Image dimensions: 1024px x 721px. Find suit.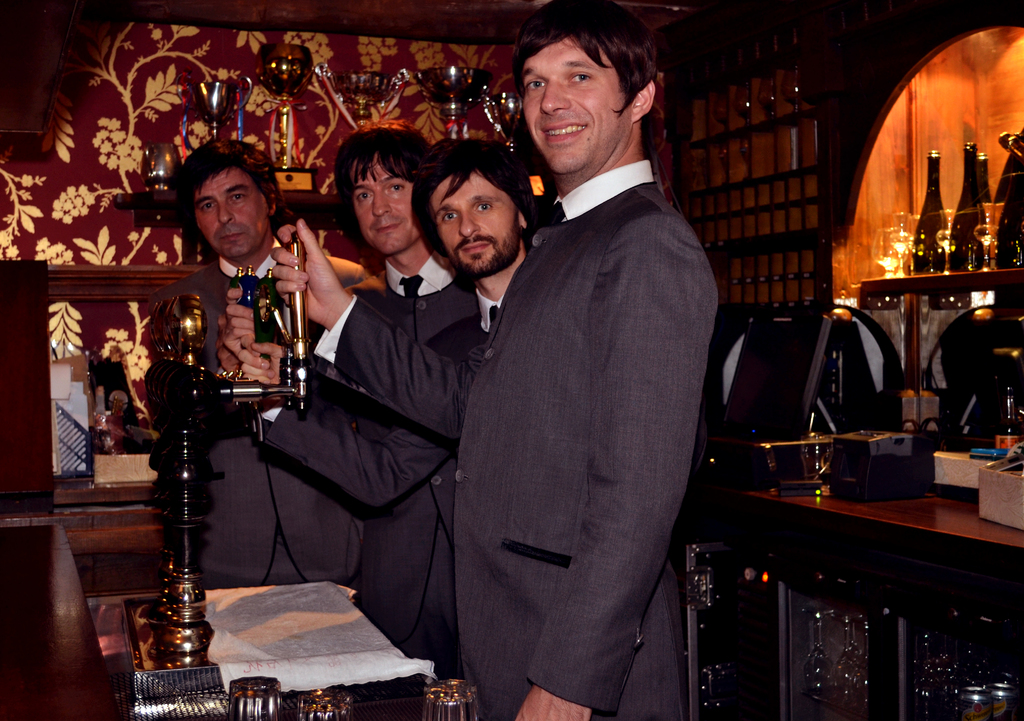
box(342, 256, 474, 668).
